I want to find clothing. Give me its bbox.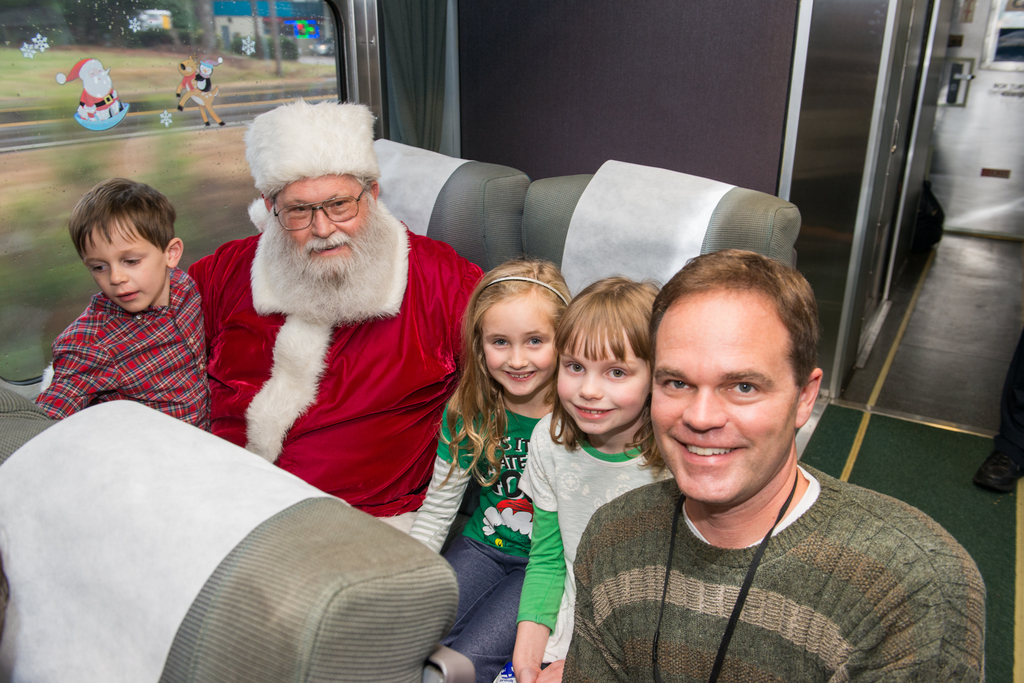
[left=188, top=225, right=492, bottom=542].
